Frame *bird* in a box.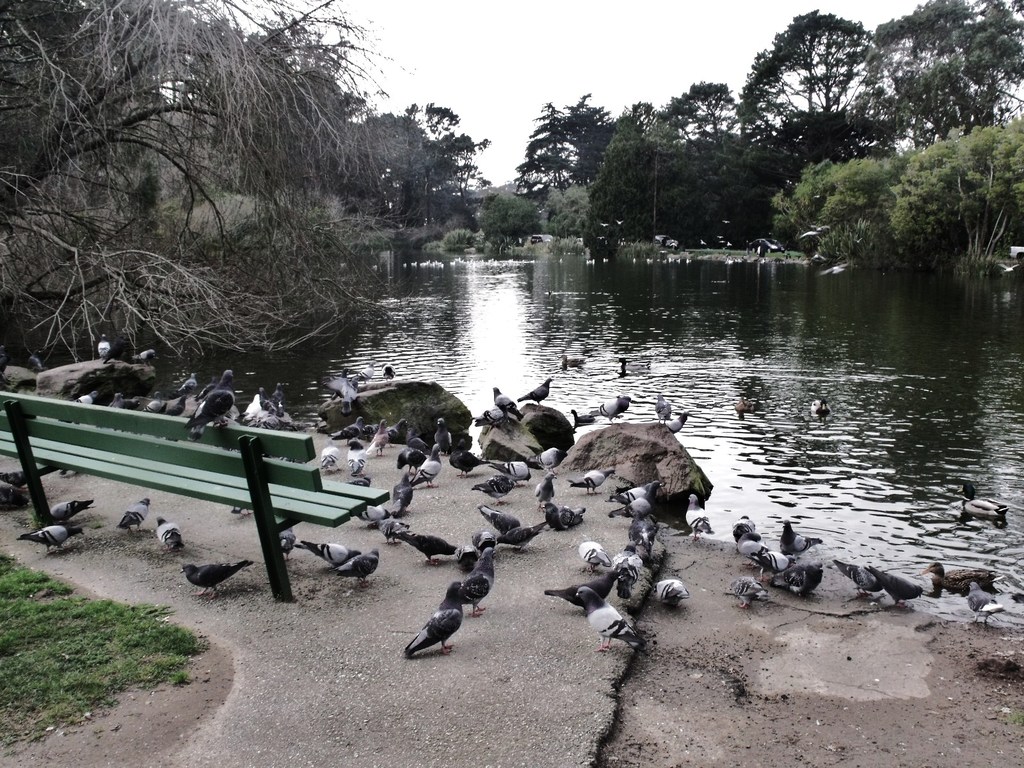
region(573, 405, 602, 431).
